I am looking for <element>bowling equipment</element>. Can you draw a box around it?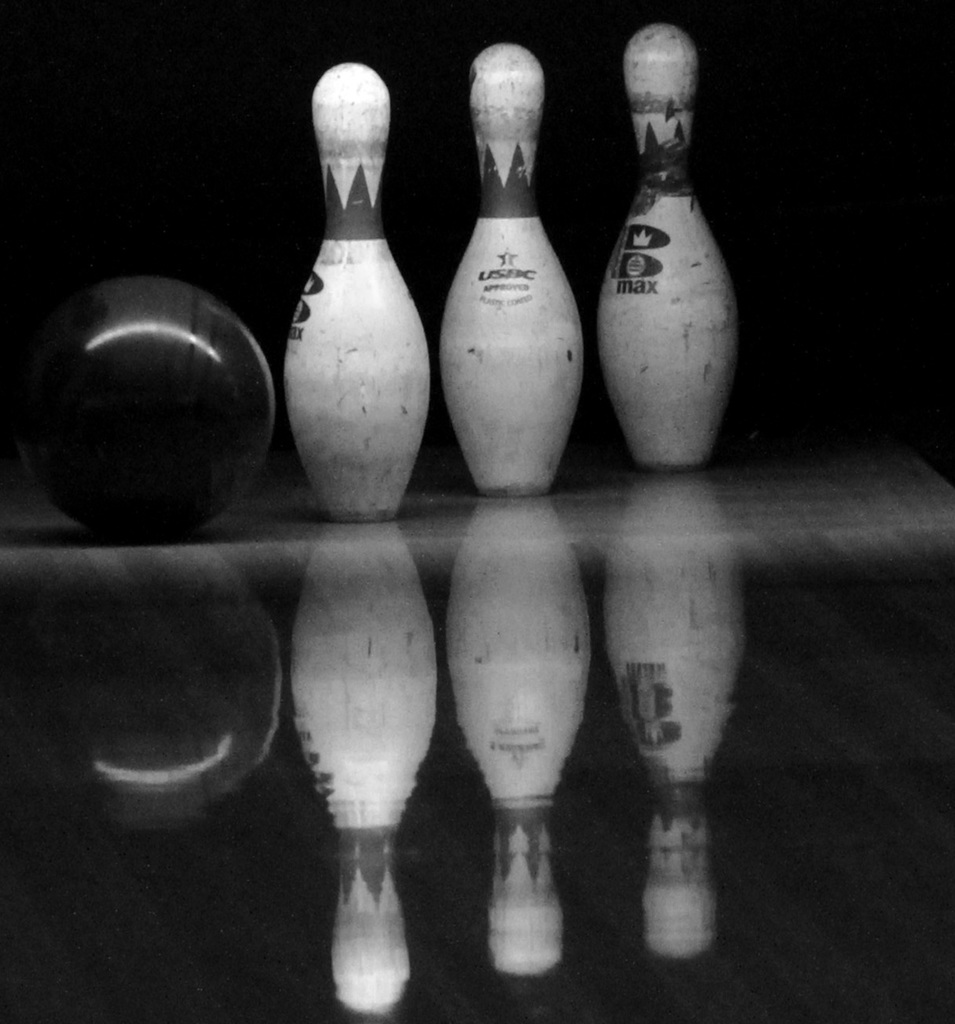
Sure, the bounding box is (266,55,434,591).
